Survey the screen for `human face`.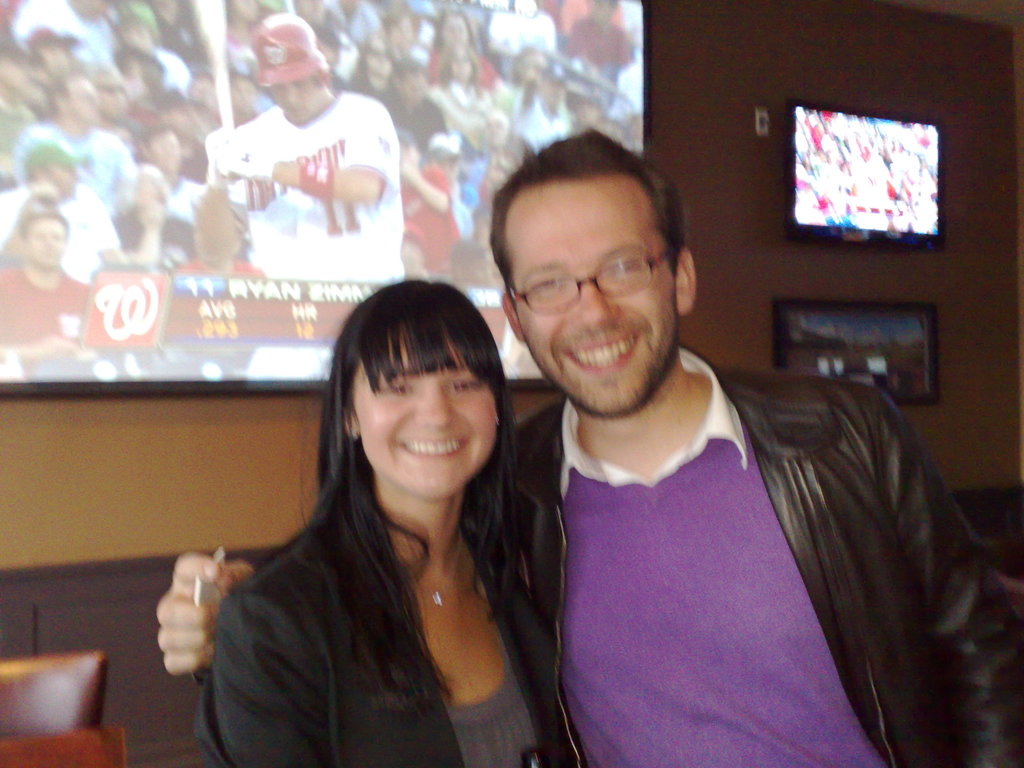
Survey found: x1=499 y1=172 x2=662 y2=420.
